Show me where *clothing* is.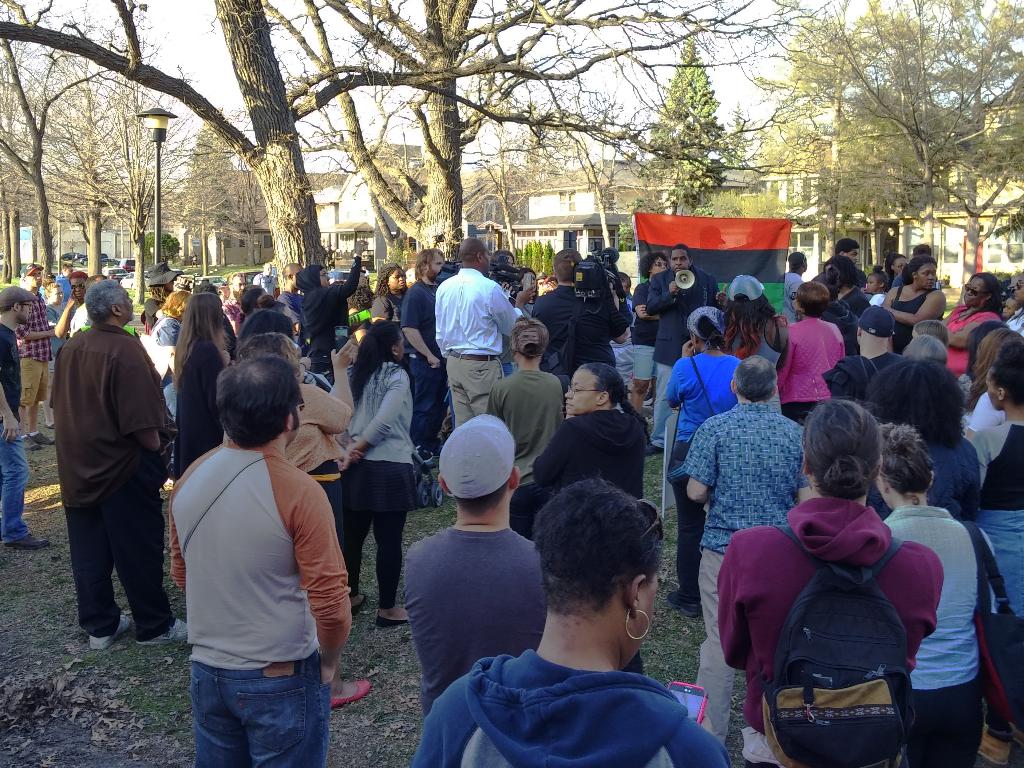
*clothing* is at [left=888, top=291, right=934, bottom=356].
